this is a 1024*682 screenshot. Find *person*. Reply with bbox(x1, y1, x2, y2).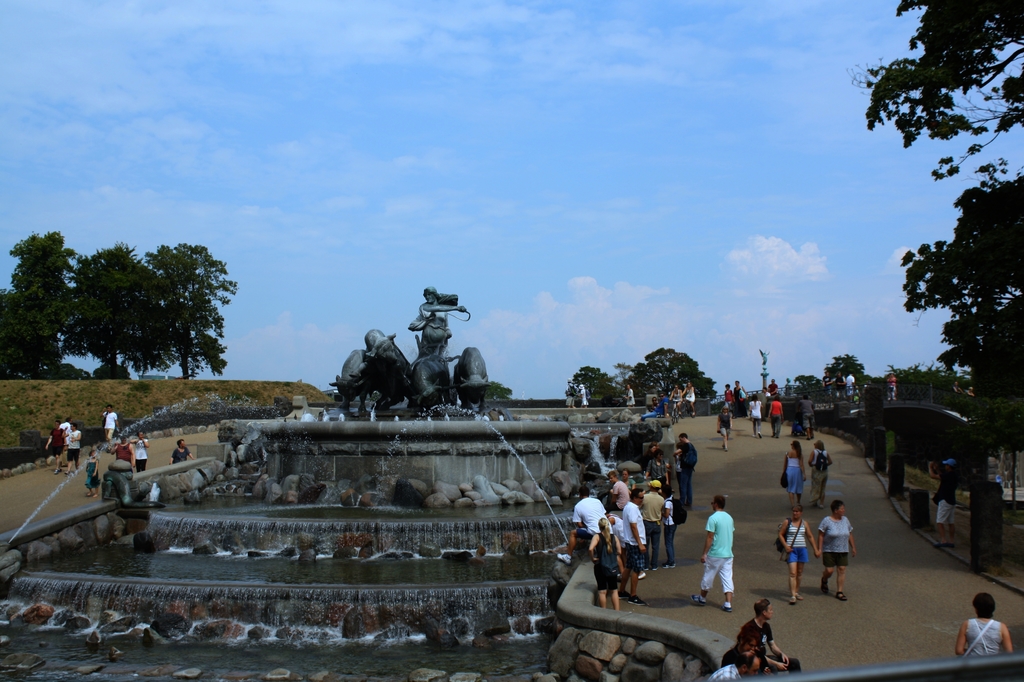
bbox(951, 592, 1018, 665).
